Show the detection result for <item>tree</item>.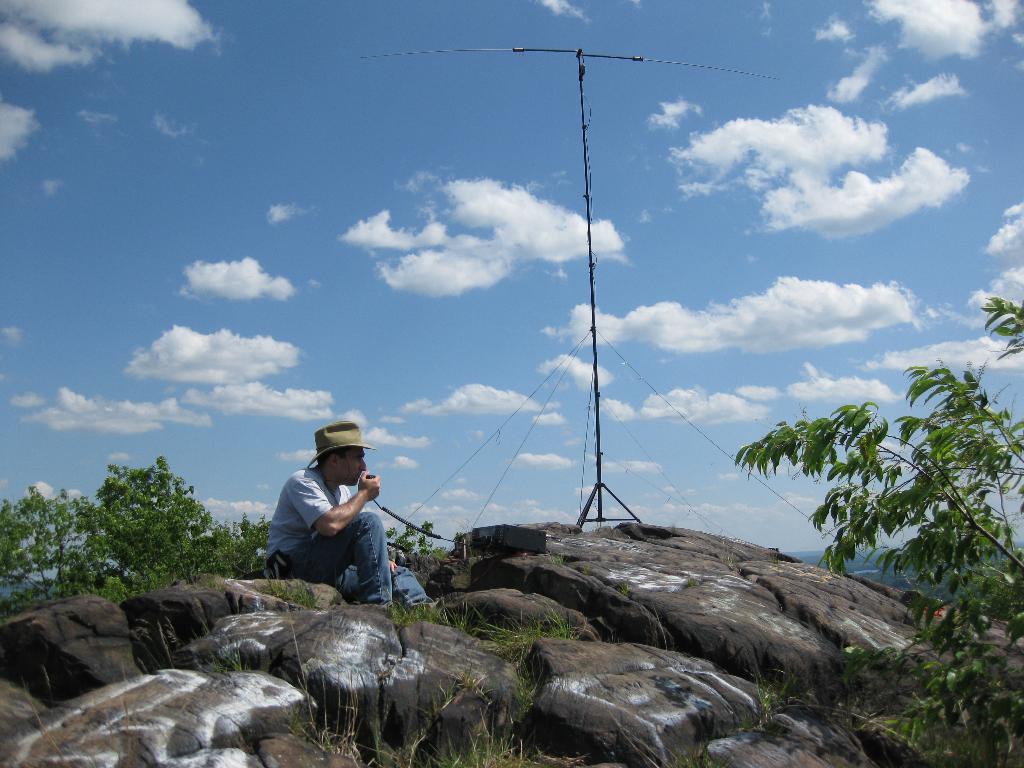
733,287,1023,767.
